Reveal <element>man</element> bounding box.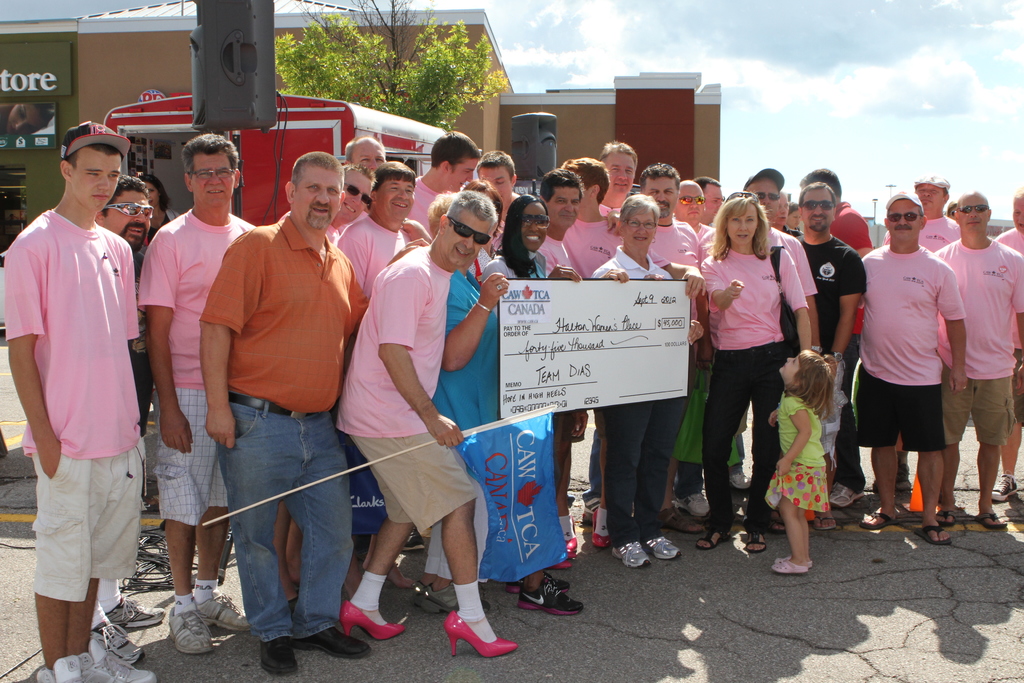
Revealed: bbox(601, 145, 636, 217).
